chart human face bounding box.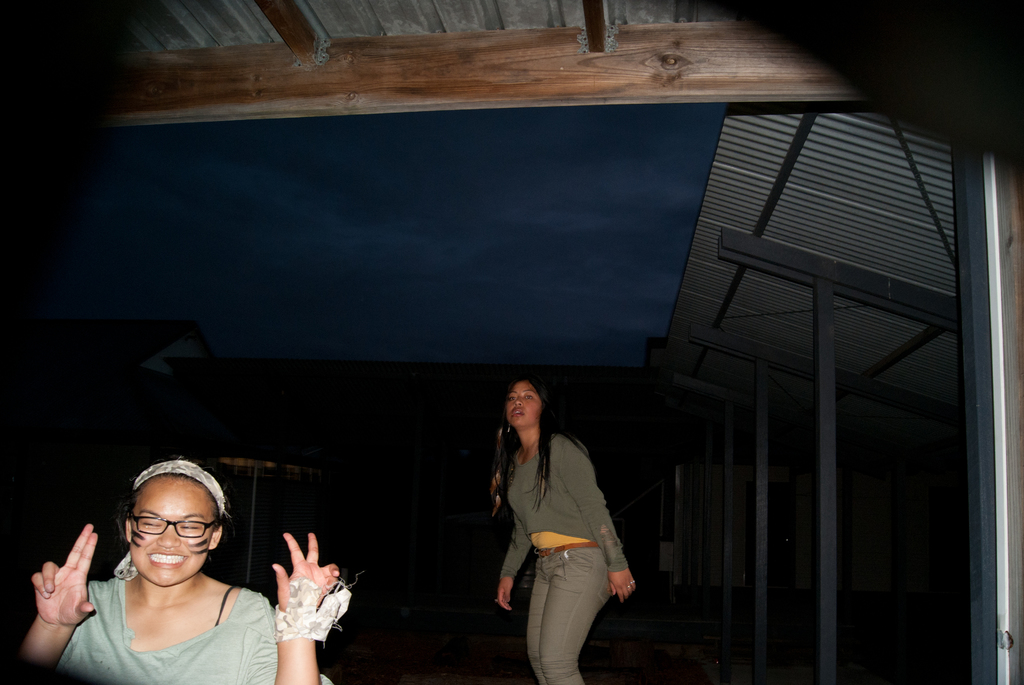
Charted: detection(125, 482, 217, 588).
